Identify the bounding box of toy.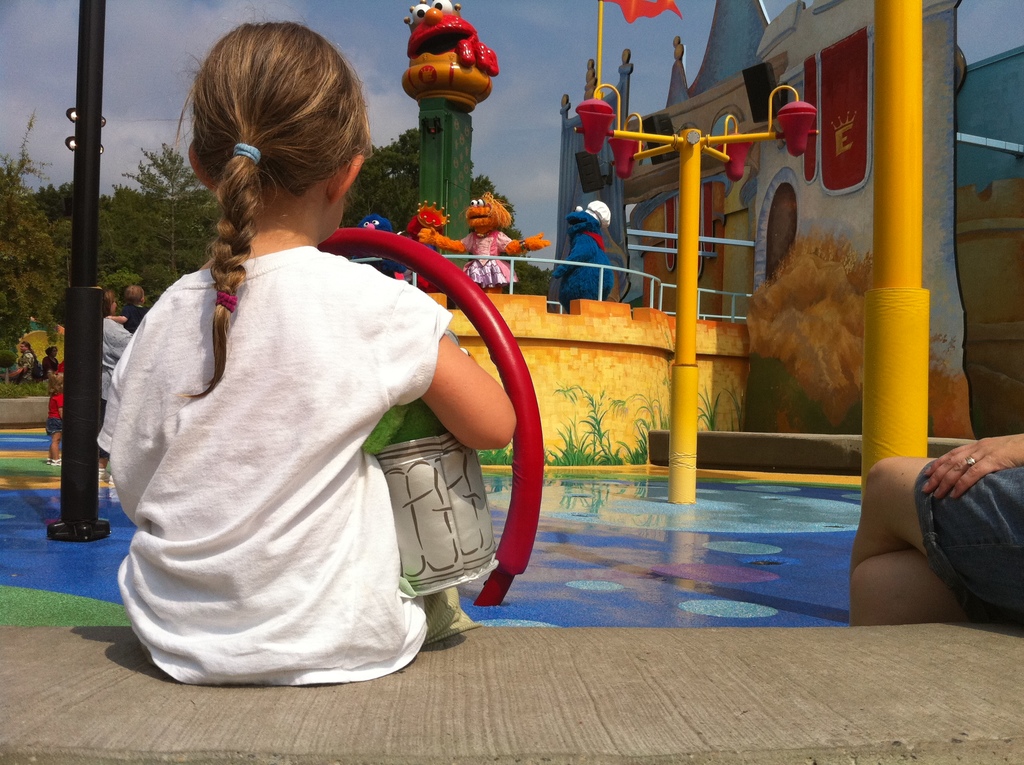
x1=560 y1=201 x2=612 y2=316.
